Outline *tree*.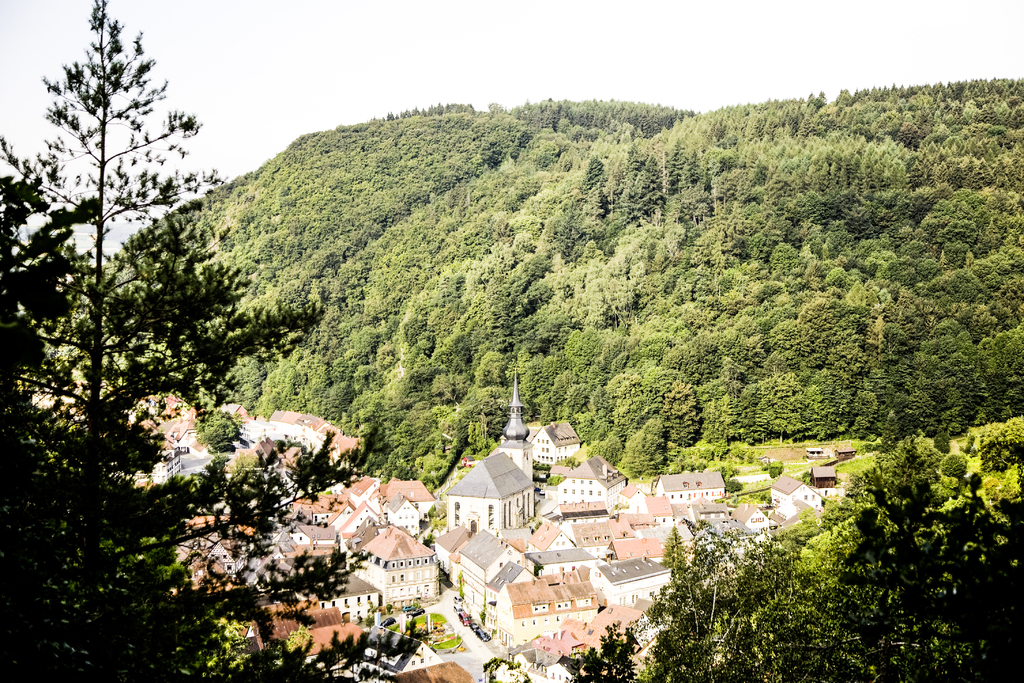
Outline: pyautogui.locateOnScreen(18, 19, 251, 579).
